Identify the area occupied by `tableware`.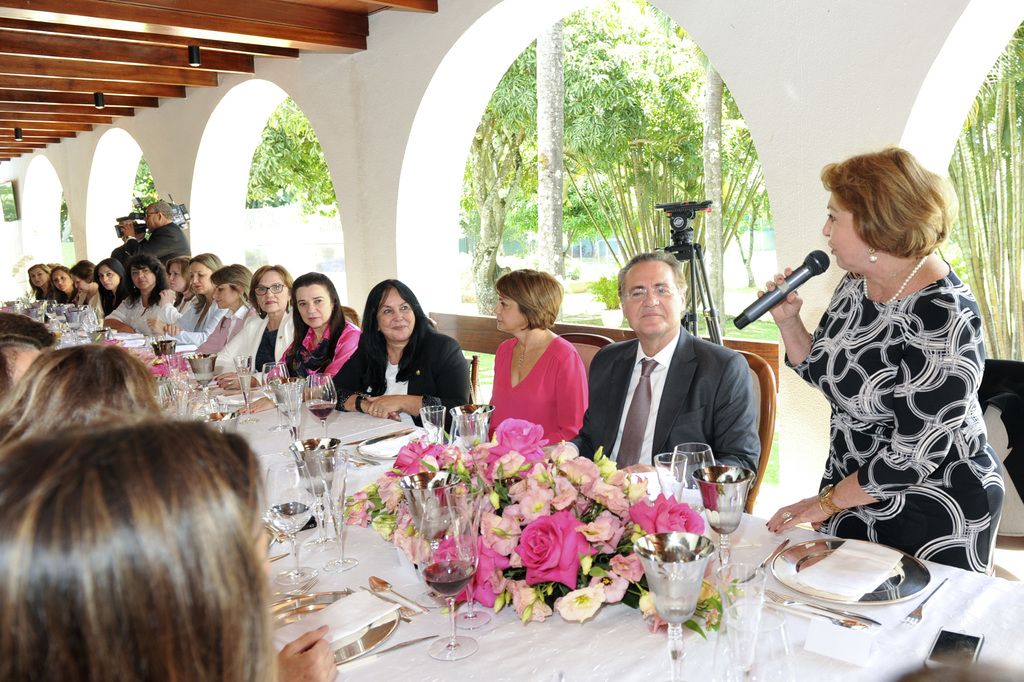
Area: bbox=[273, 379, 305, 450].
